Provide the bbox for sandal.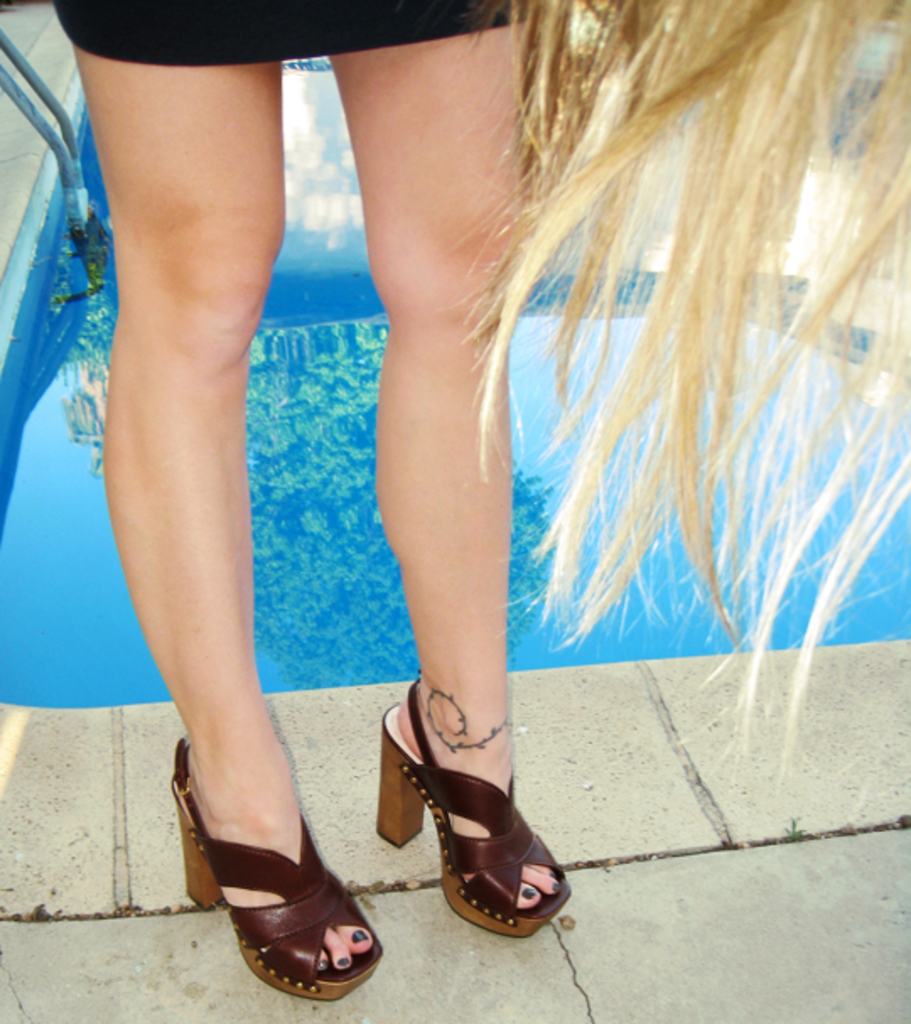
(375,688,570,938).
